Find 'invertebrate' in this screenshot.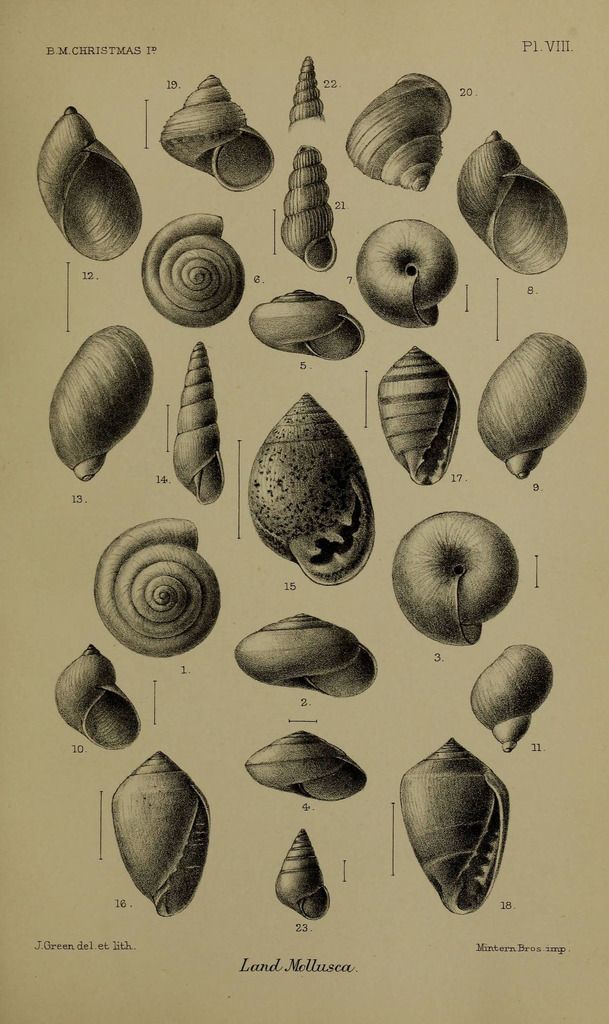
The bounding box for 'invertebrate' is detection(389, 510, 524, 650).
